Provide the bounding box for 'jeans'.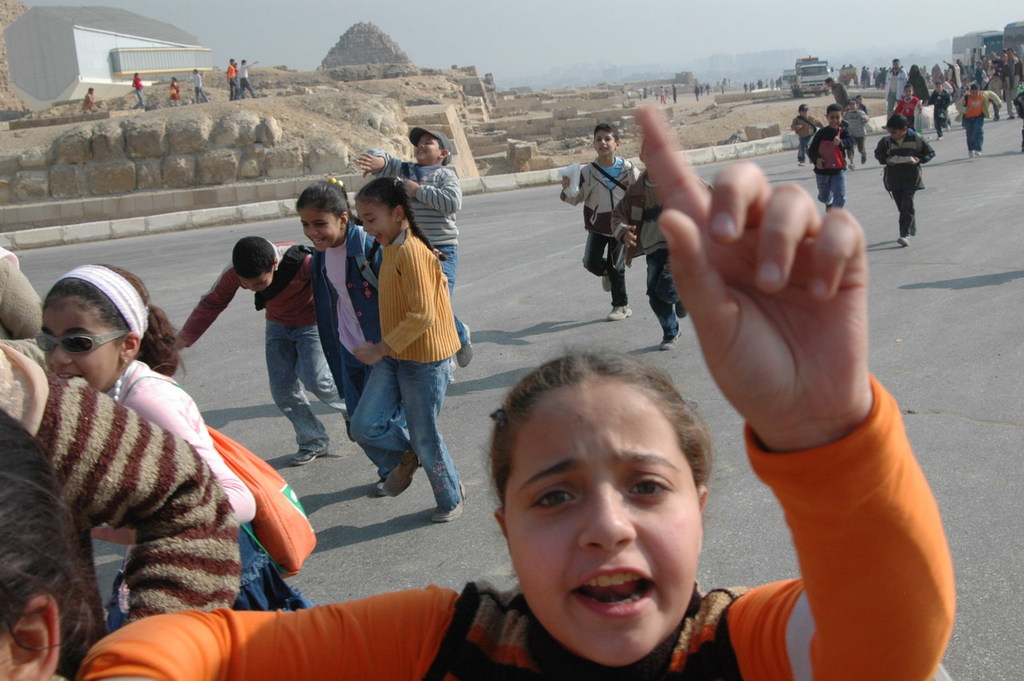
(x1=434, y1=243, x2=462, y2=338).
